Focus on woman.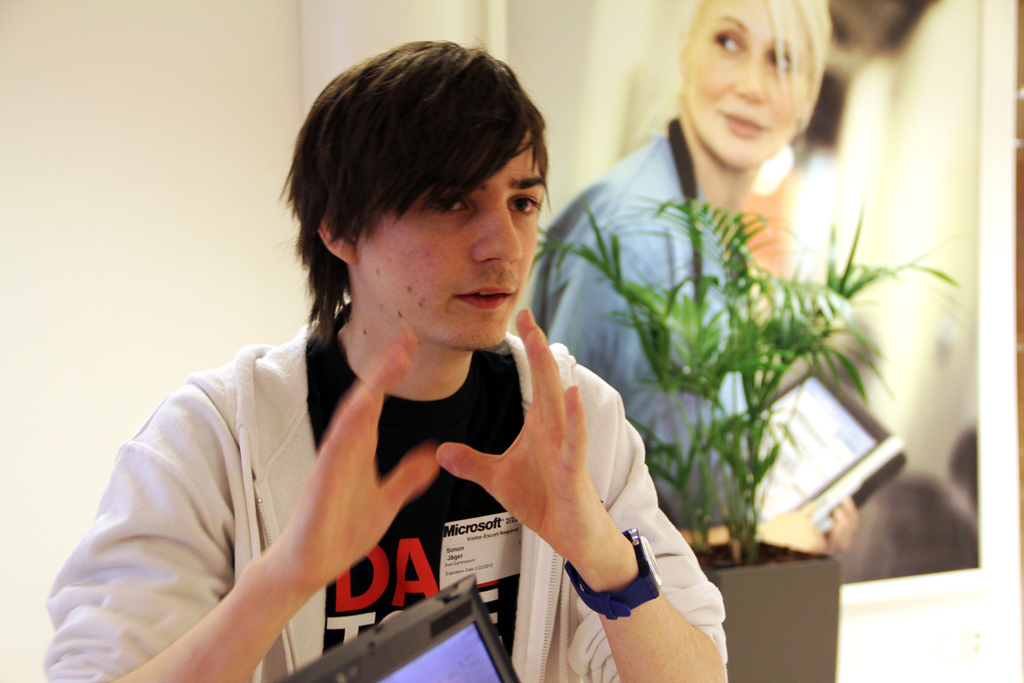
Focused at 545:34:870:594.
